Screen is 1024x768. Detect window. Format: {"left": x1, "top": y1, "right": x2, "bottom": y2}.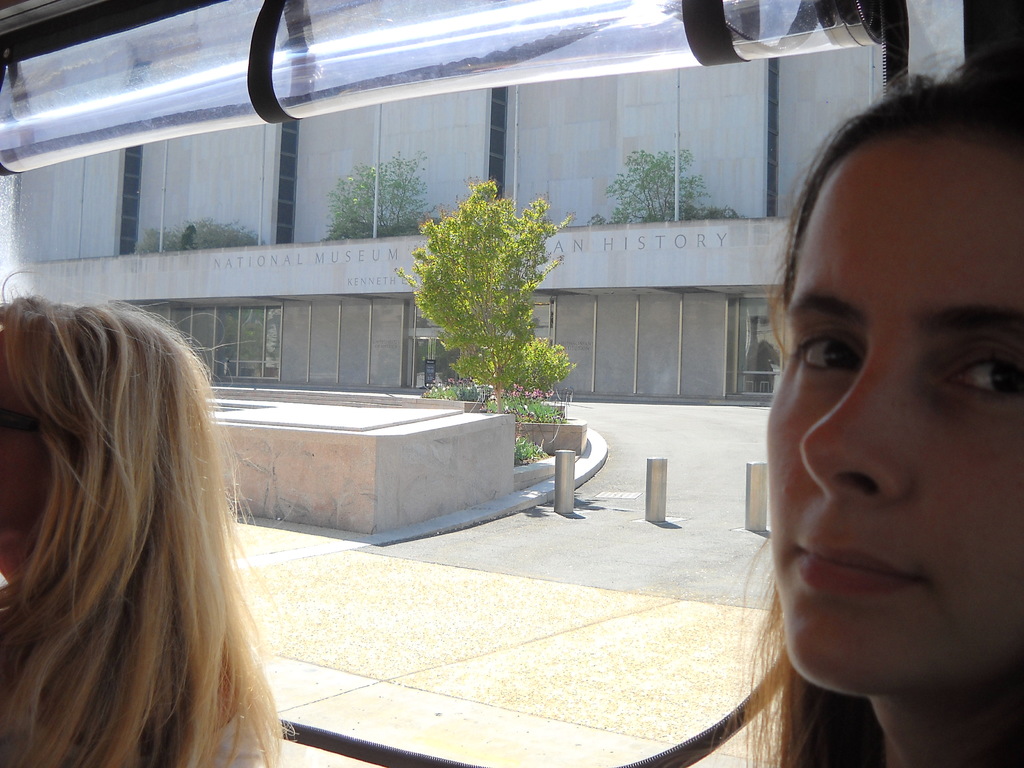
{"left": 0, "top": 0, "right": 991, "bottom": 767}.
